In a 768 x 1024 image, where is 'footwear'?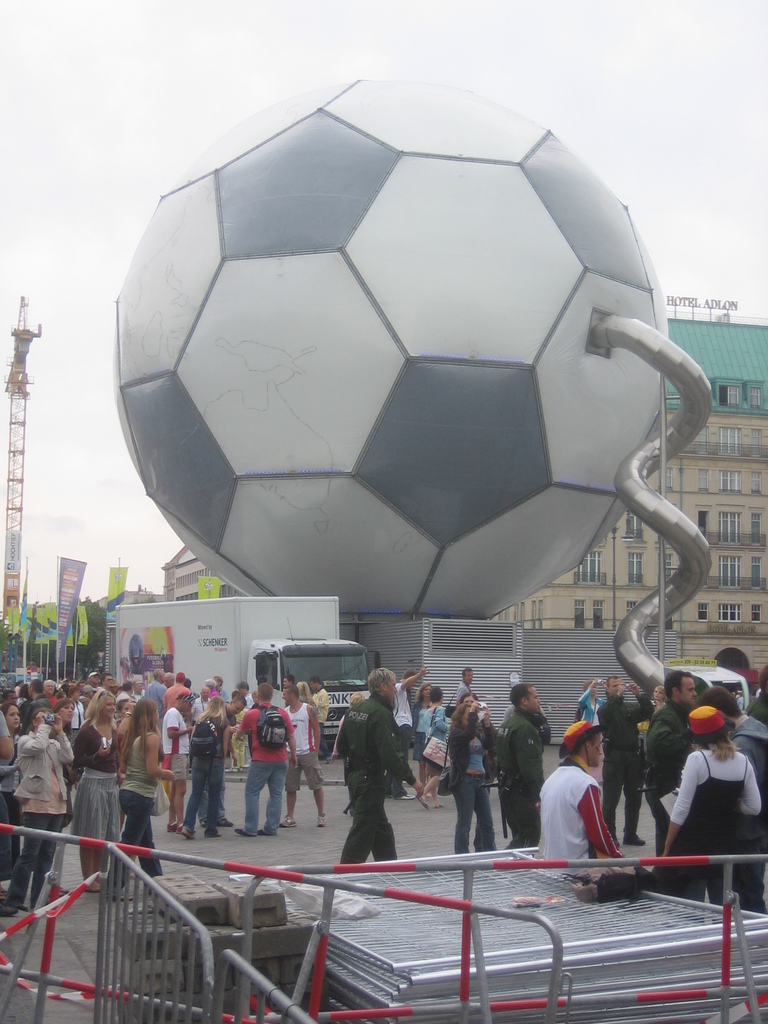
pyautogui.locateOnScreen(276, 817, 292, 828).
